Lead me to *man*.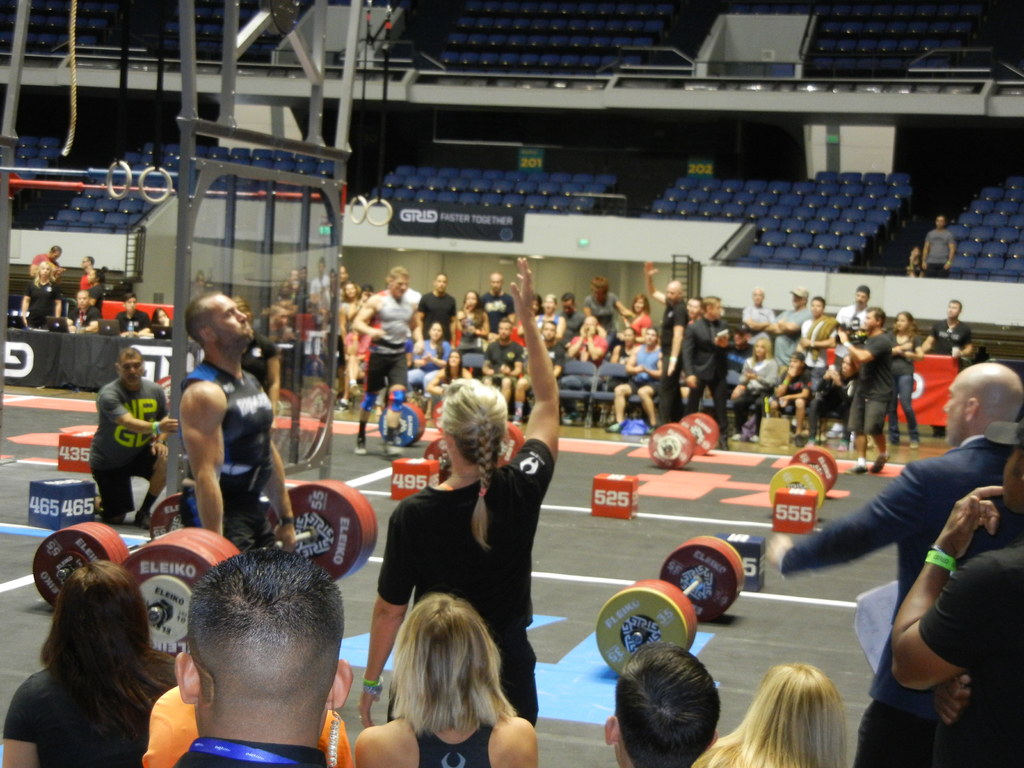
Lead to l=347, t=264, r=419, b=456.
